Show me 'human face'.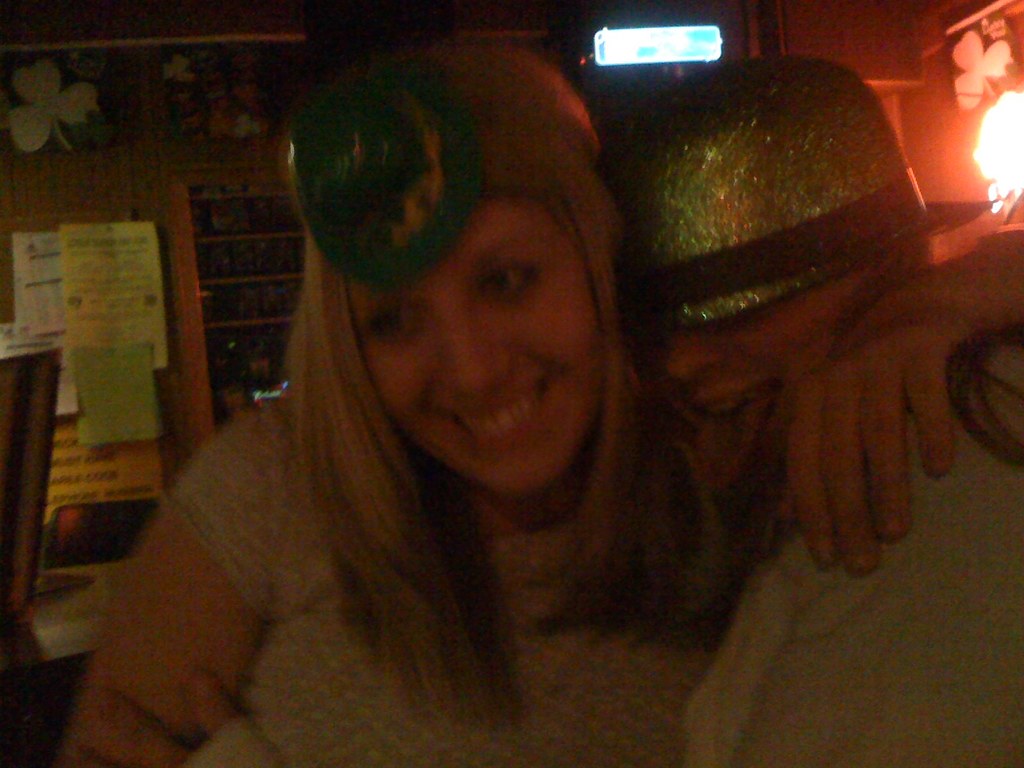
'human face' is here: 659, 254, 872, 507.
